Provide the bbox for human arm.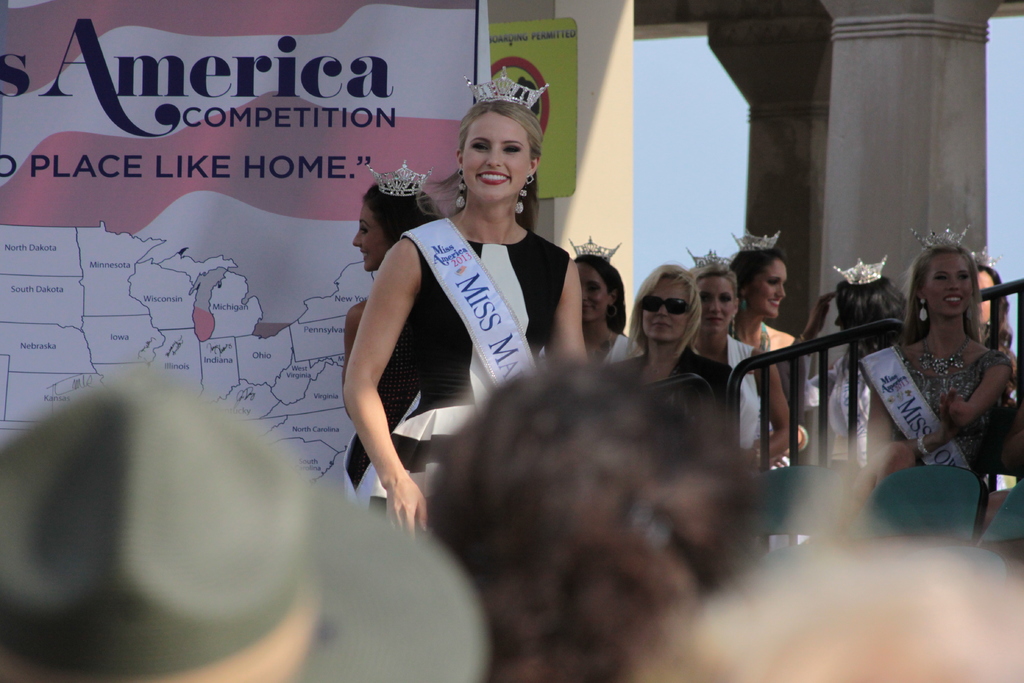
[left=795, top=287, right=833, bottom=349].
